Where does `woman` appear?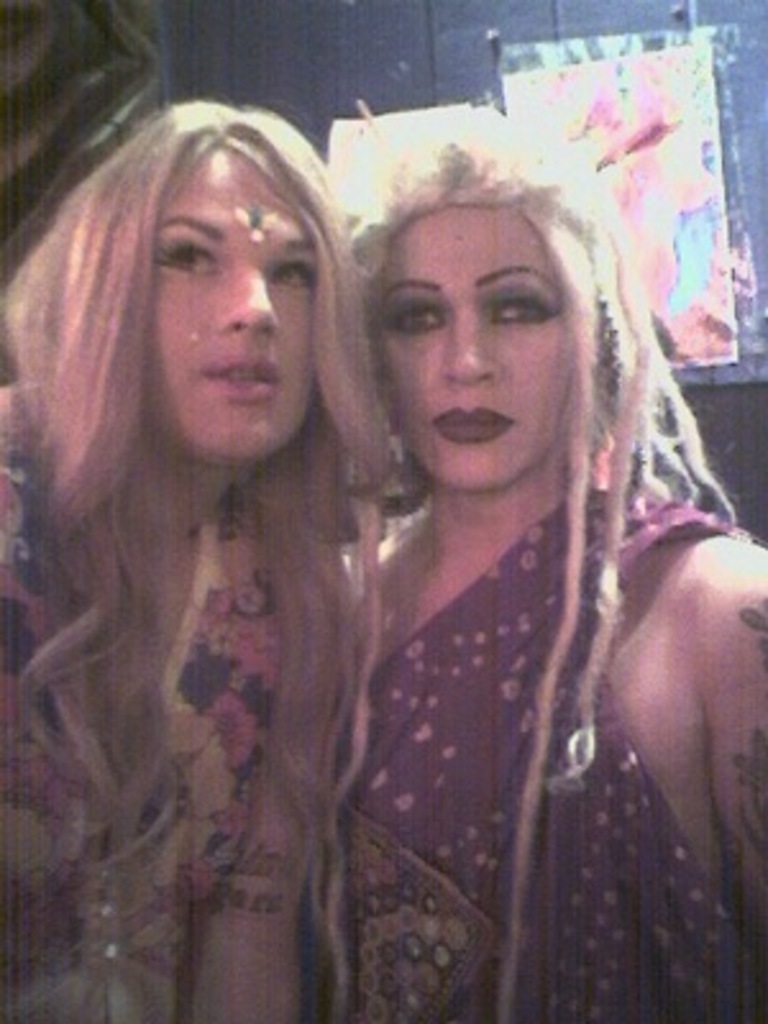
Appears at left=0, top=97, right=392, bottom=1021.
